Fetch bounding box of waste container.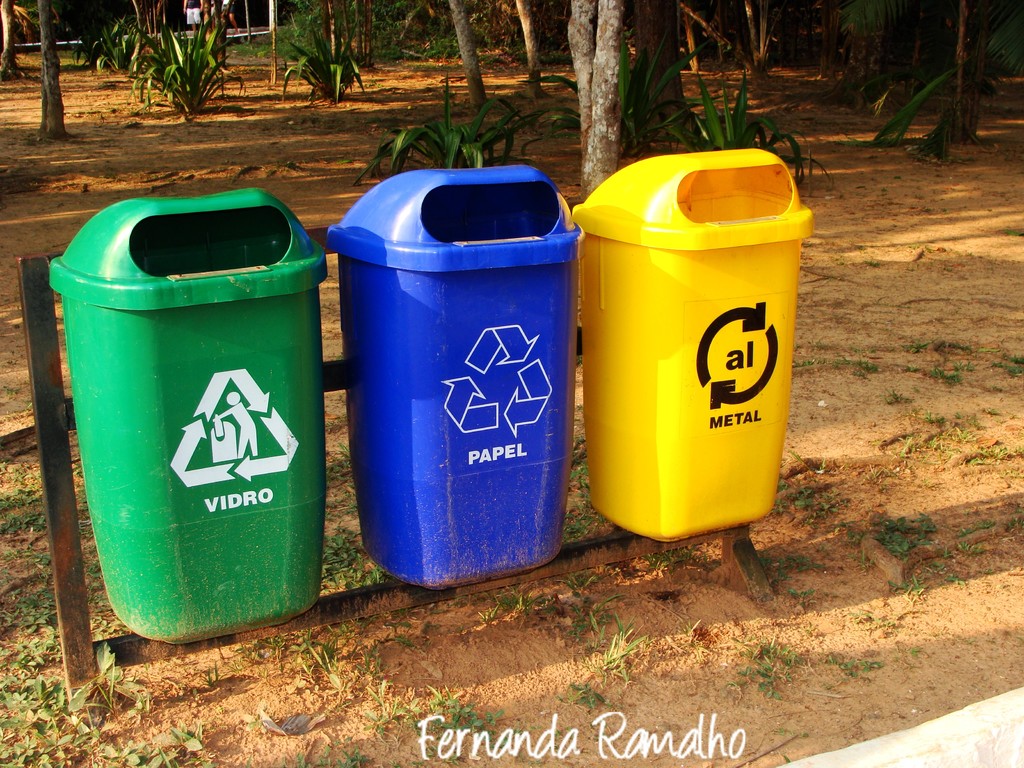
Bbox: 321,157,604,596.
